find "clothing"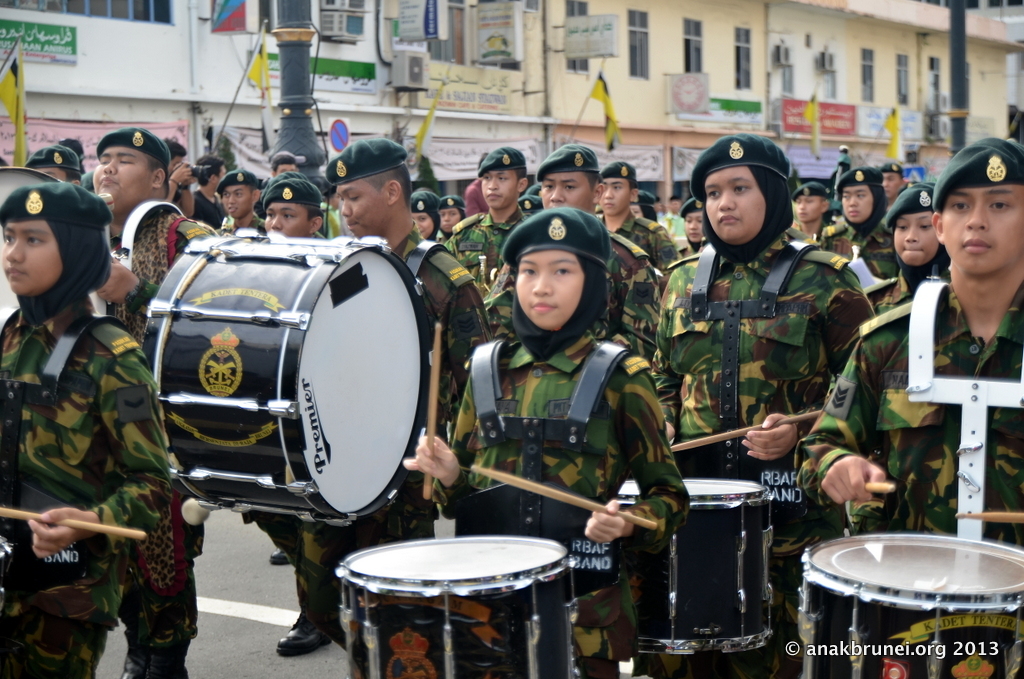
select_region(386, 228, 494, 531)
